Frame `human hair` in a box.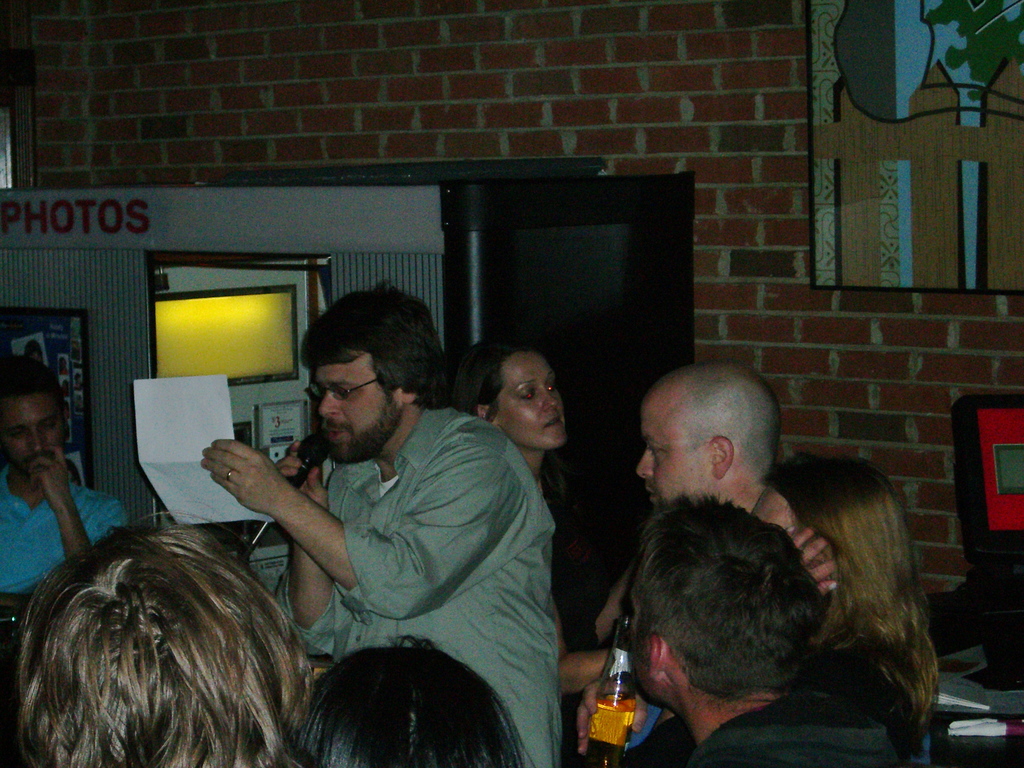
[17, 506, 314, 758].
